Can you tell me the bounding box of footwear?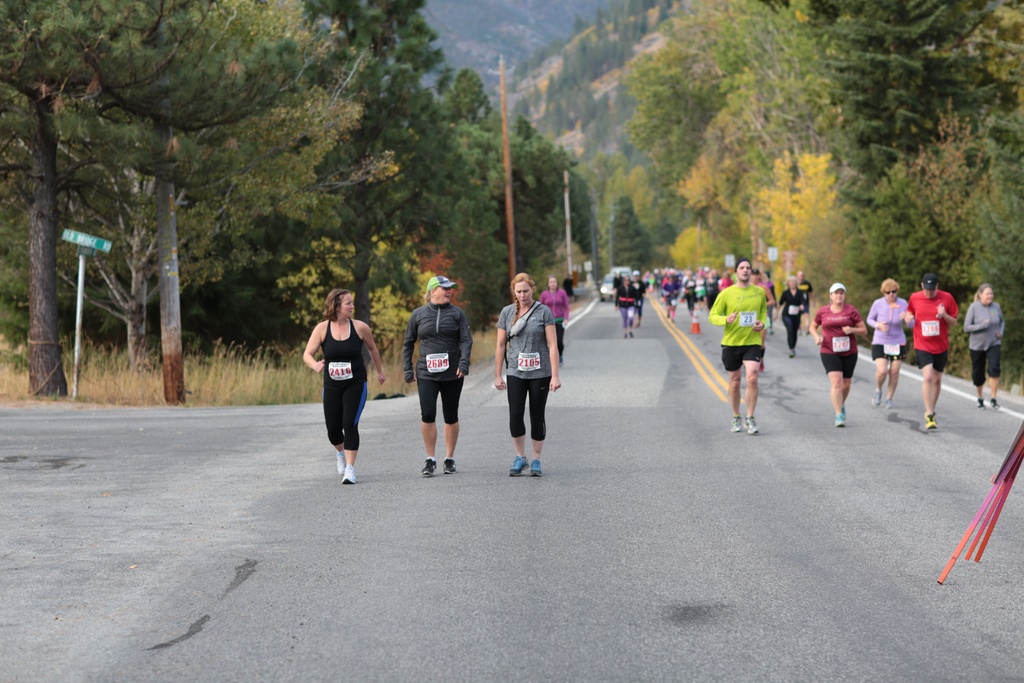
region(834, 412, 846, 427).
